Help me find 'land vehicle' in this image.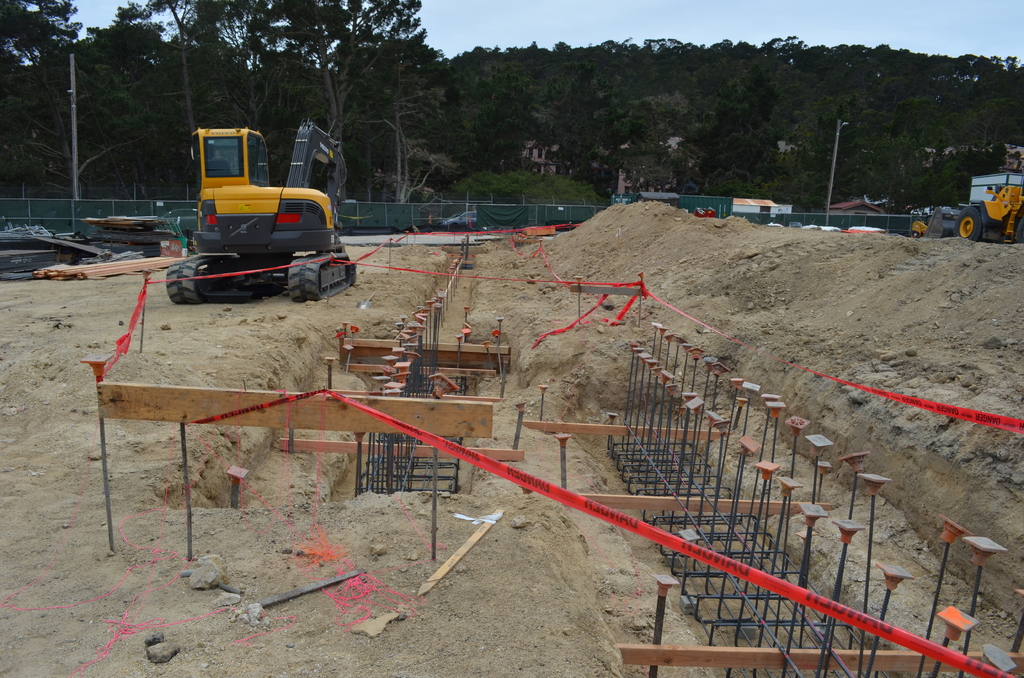
Found it: x1=440 y1=209 x2=477 y2=234.
